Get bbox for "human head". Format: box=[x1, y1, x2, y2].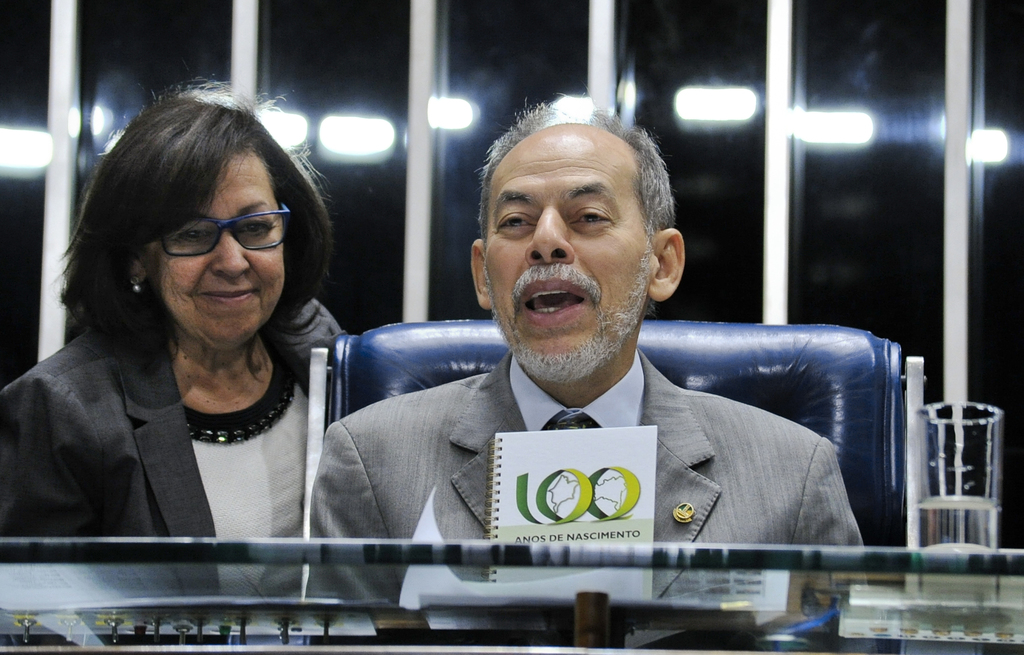
box=[467, 122, 686, 385].
